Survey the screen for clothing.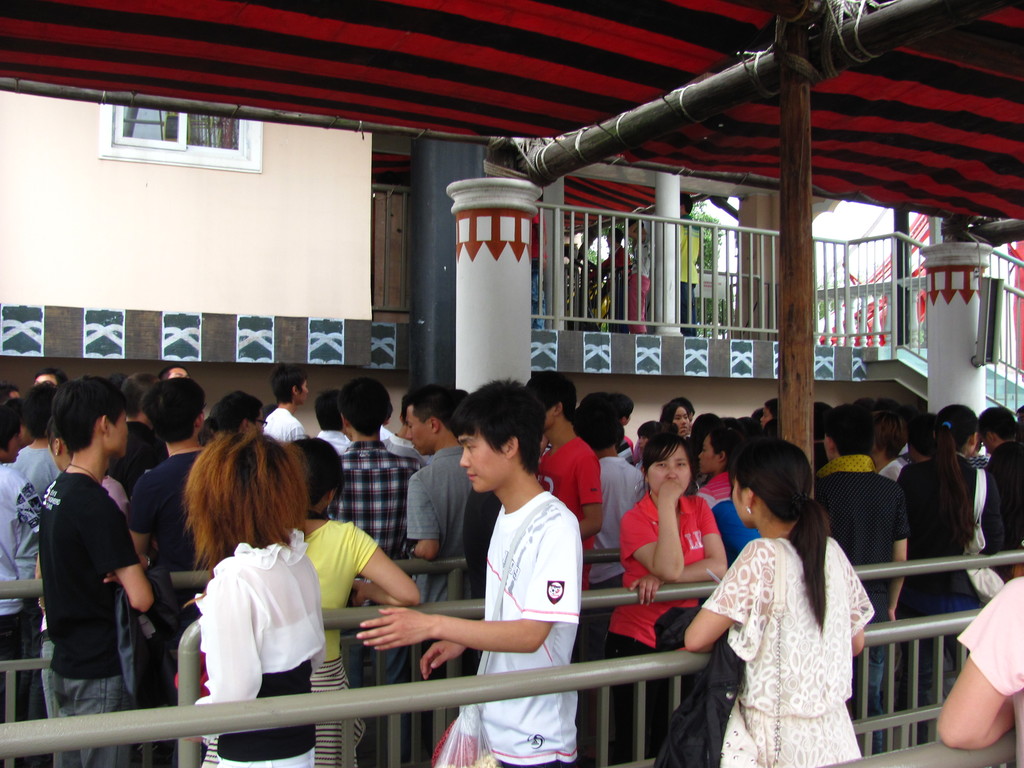
Survey found: crop(958, 458, 996, 550).
